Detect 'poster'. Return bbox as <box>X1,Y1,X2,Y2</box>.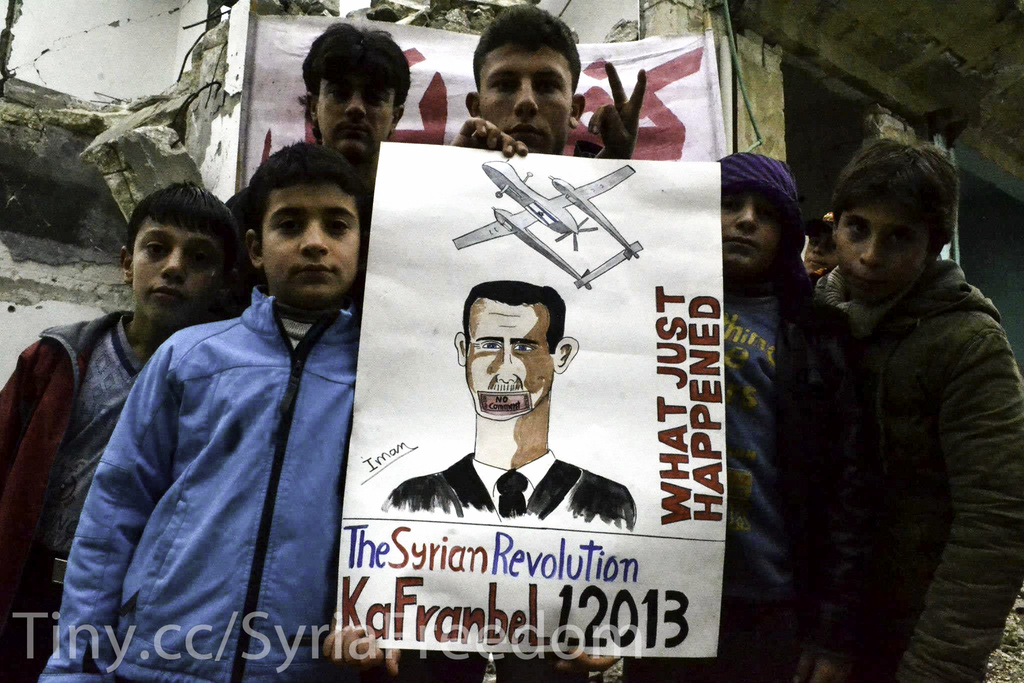
<box>335,146,721,659</box>.
